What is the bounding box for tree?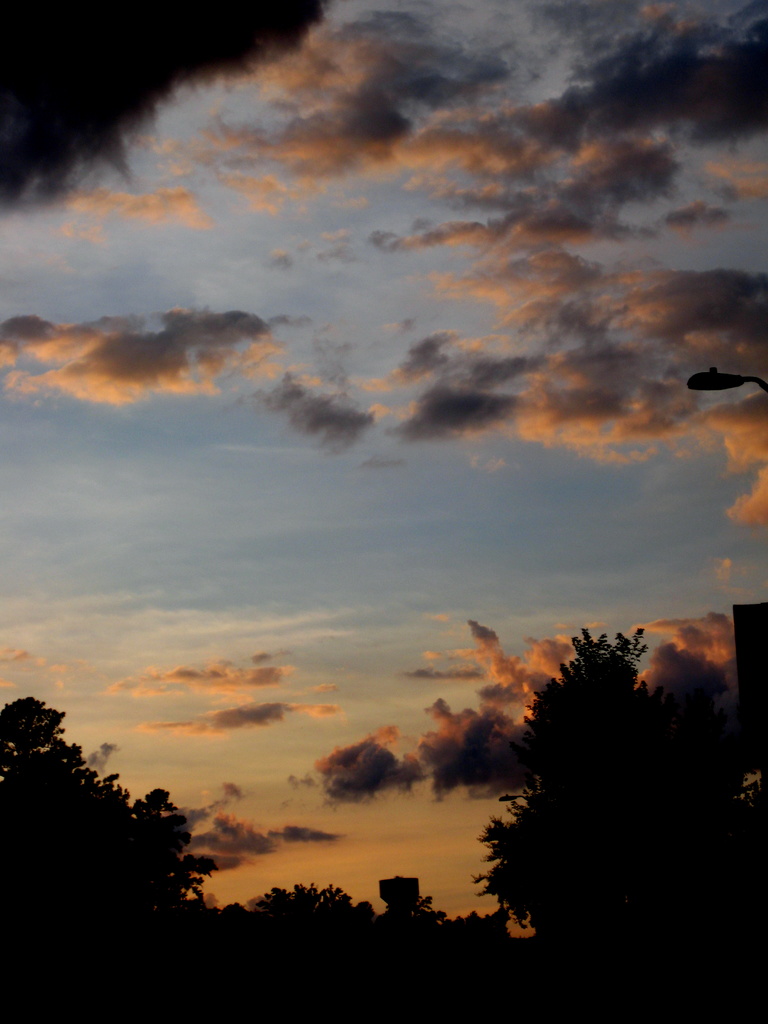
x1=468, y1=598, x2=715, y2=951.
